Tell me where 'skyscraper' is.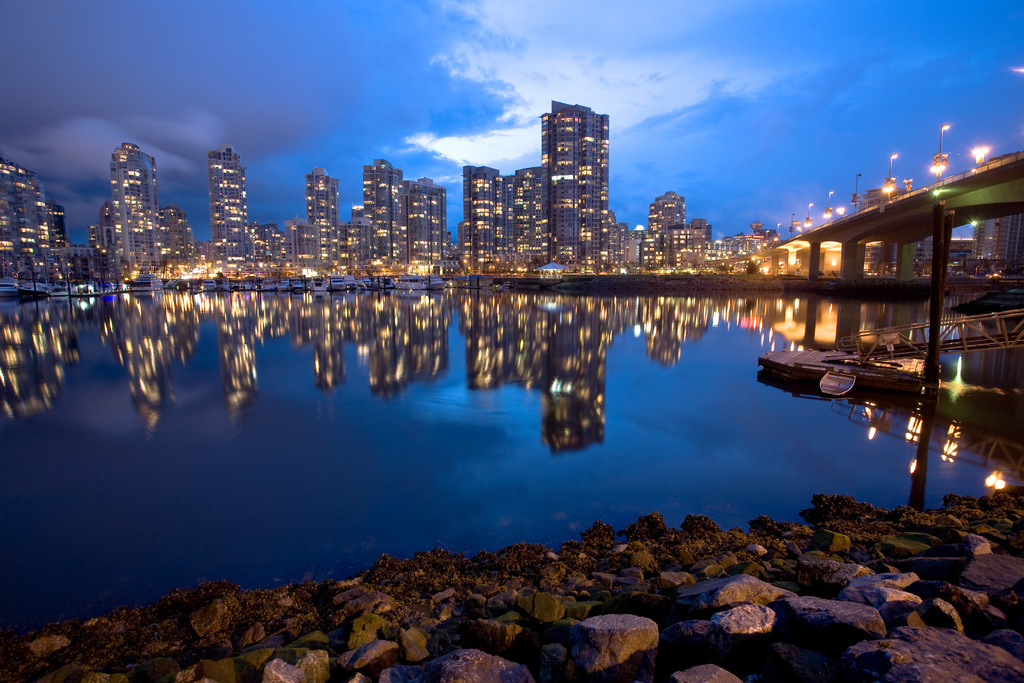
'skyscraper' is at [left=0, top=166, right=51, bottom=276].
